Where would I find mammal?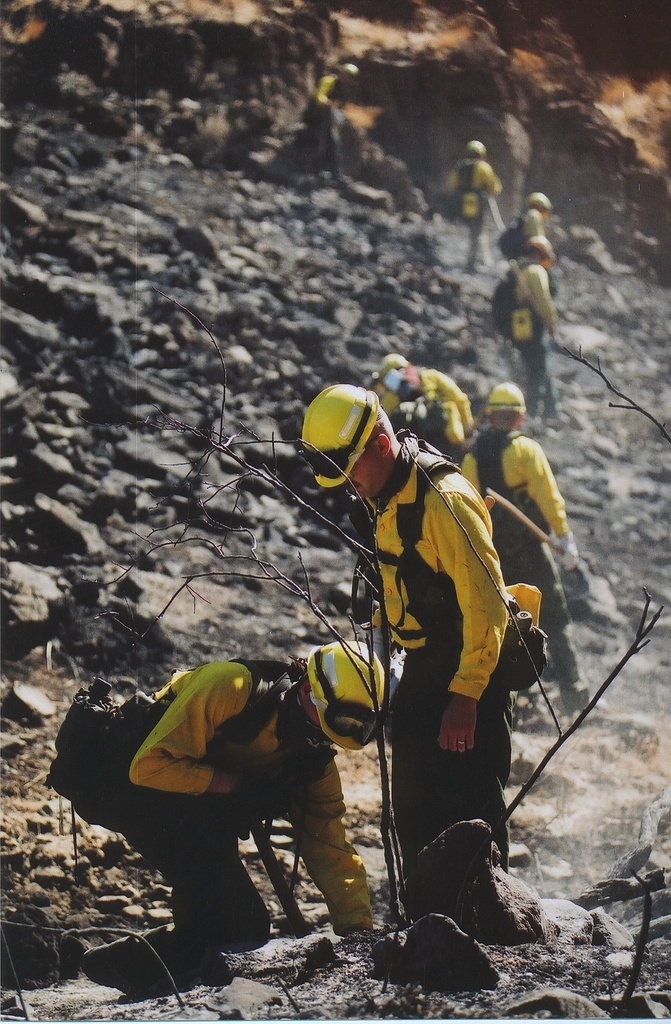
At bbox=[451, 139, 507, 265].
